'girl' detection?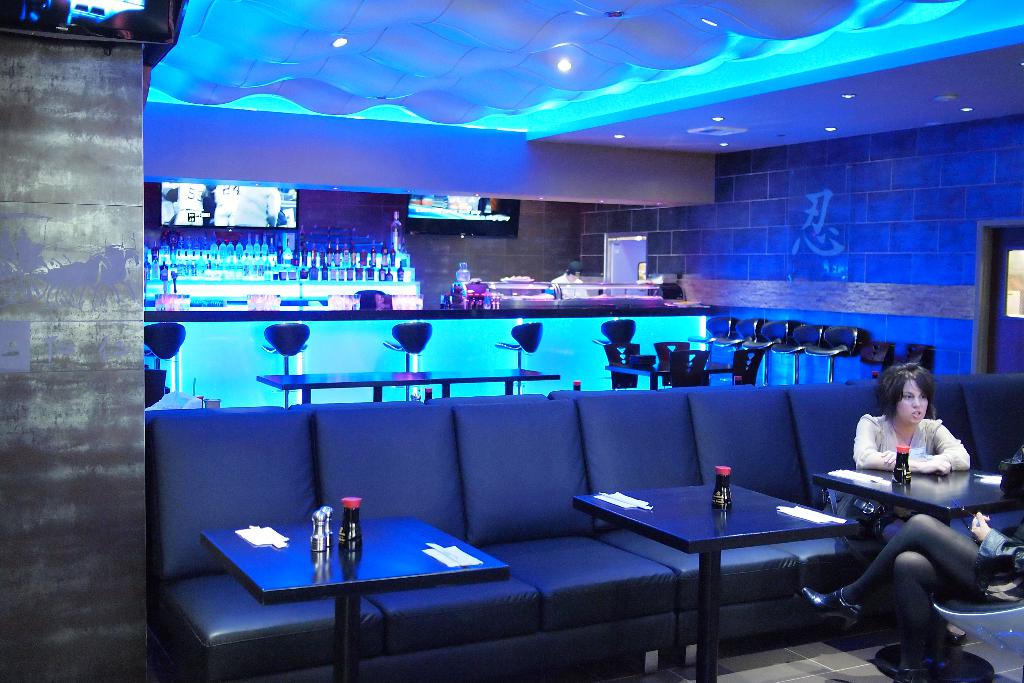
box=[857, 363, 972, 646]
